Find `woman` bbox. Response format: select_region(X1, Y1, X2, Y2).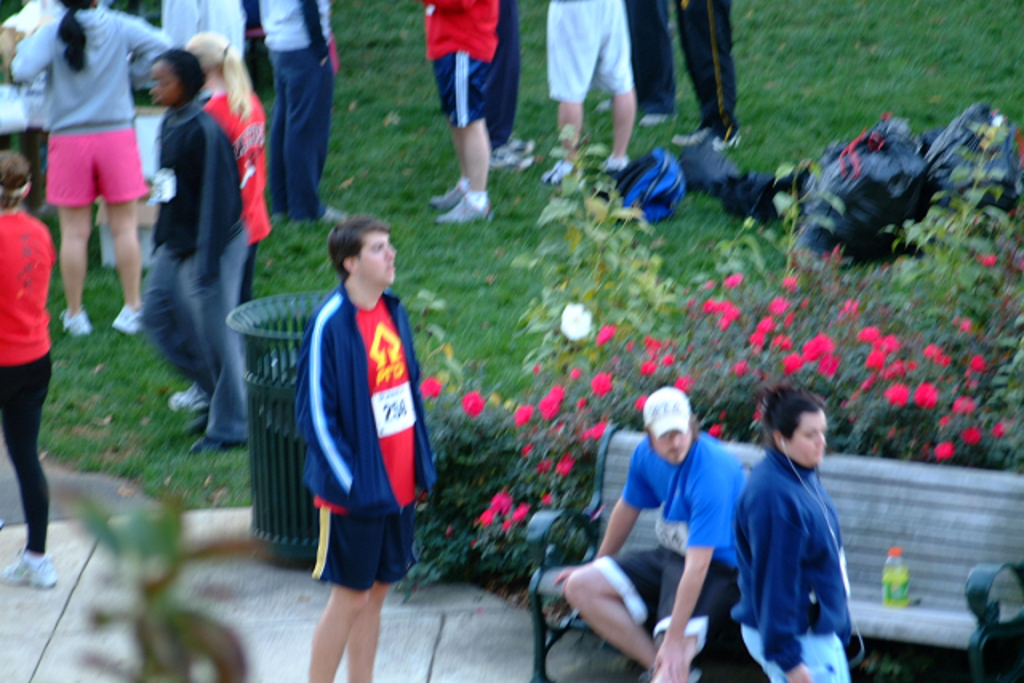
select_region(165, 32, 285, 413).
